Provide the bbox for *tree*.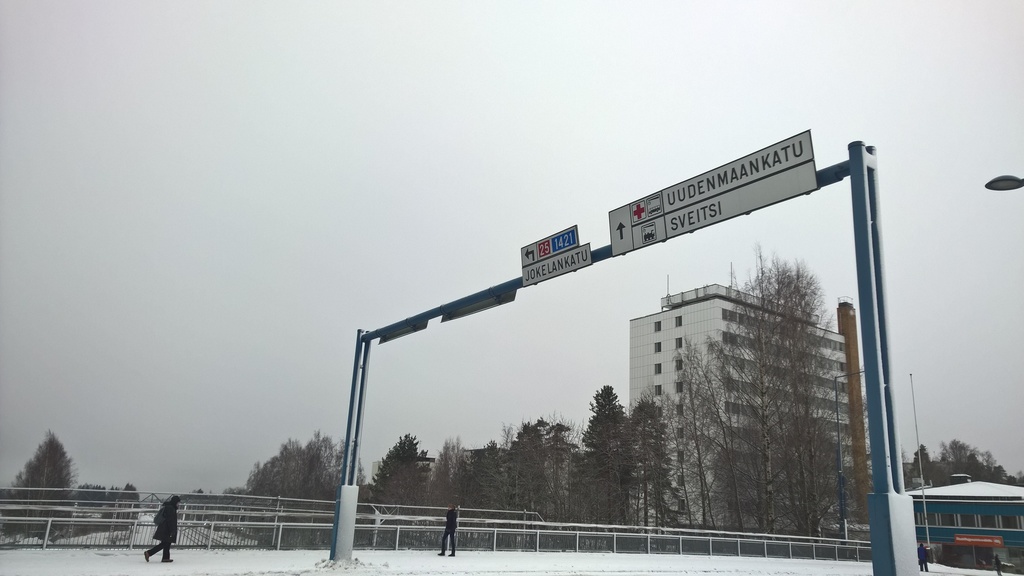
{"x1": 378, "y1": 456, "x2": 431, "y2": 524}.
